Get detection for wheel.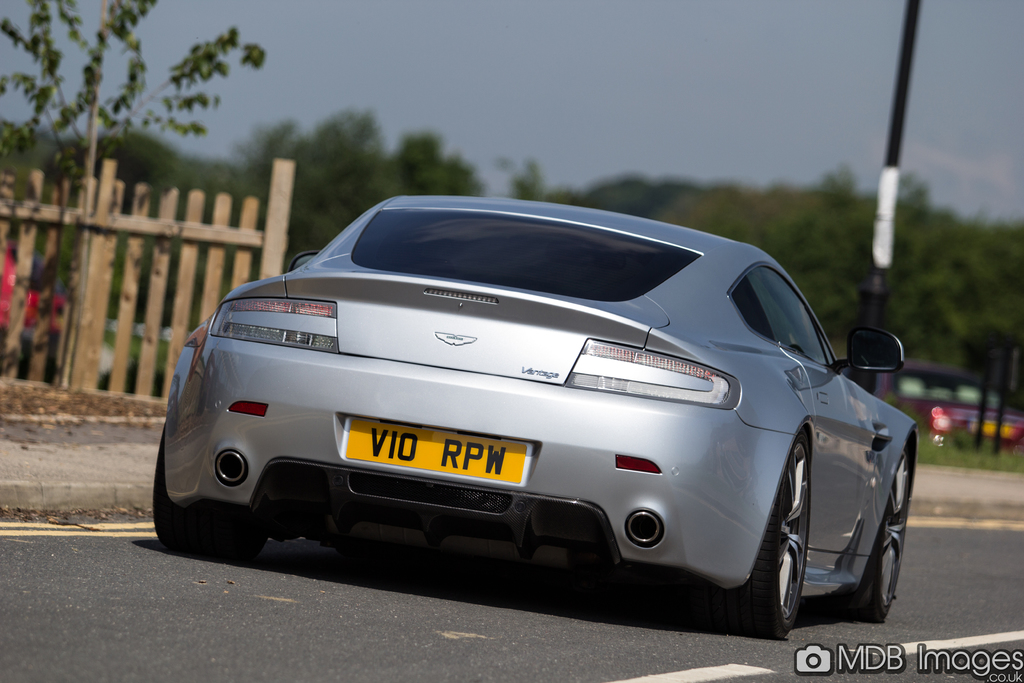
Detection: bbox(751, 427, 834, 639).
